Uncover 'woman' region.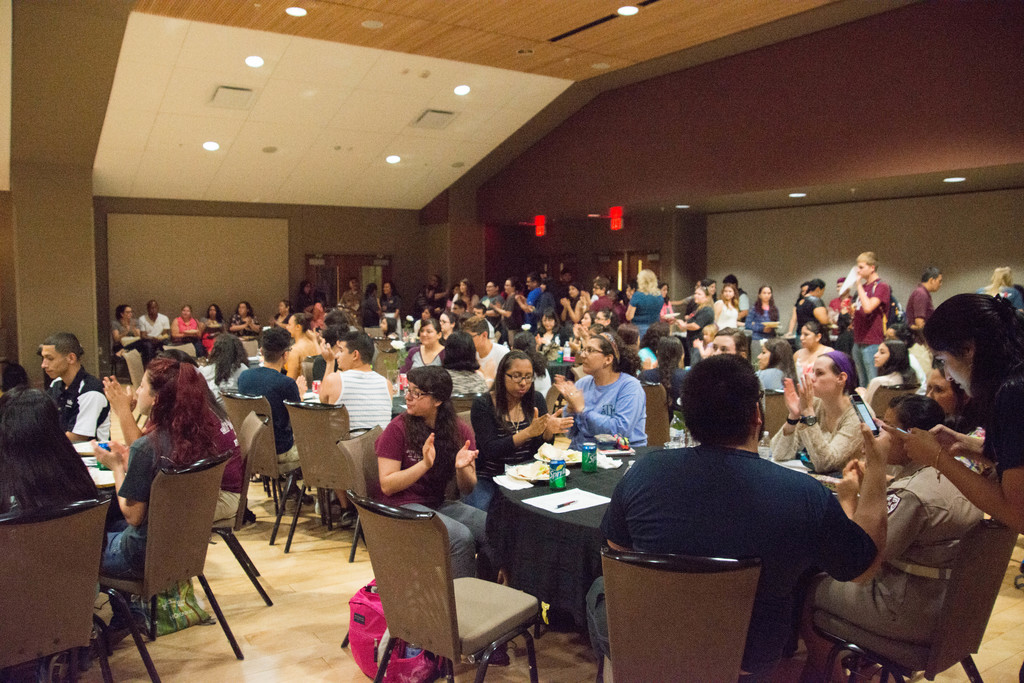
Uncovered: [left=767, top=350, right=861, bottom=471].
